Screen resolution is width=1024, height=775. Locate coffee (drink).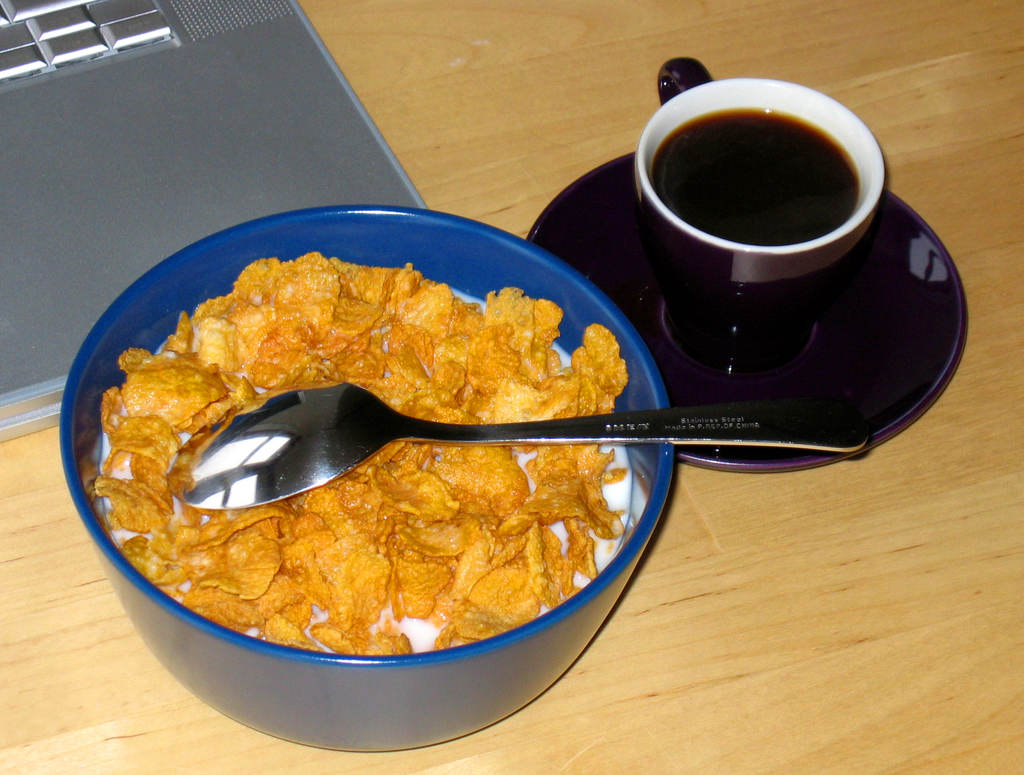
[left=624, top=61, right=916, bottom=357].
